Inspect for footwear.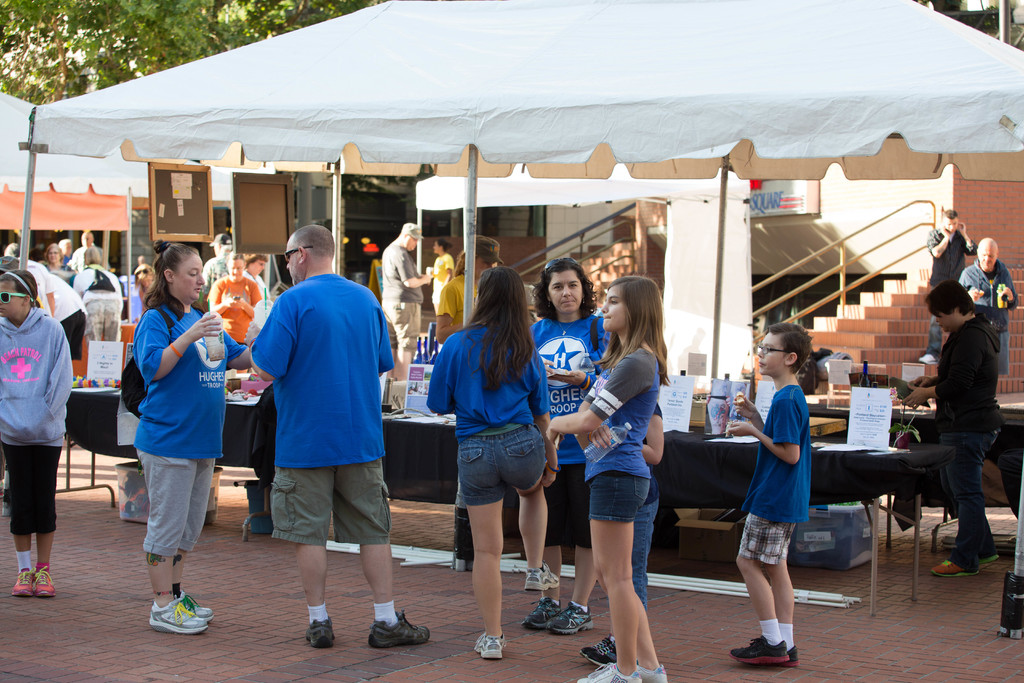
Inspection: x1=307, y1=611, x2=335, y2=645.
